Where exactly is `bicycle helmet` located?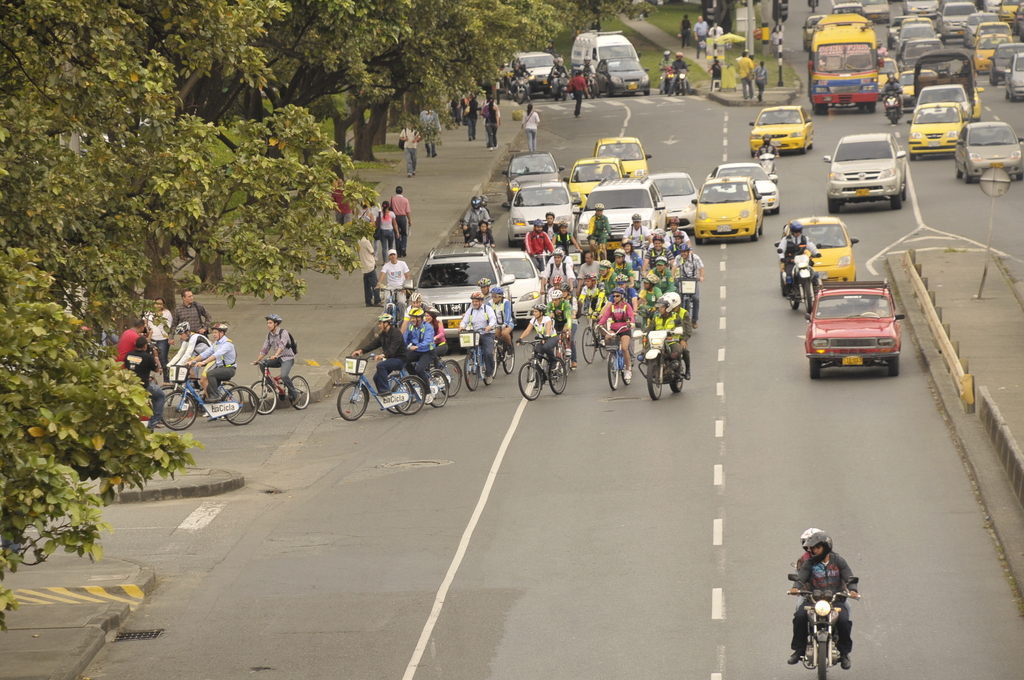
Its bounding box is bbox(423, 307, 440, 318).
